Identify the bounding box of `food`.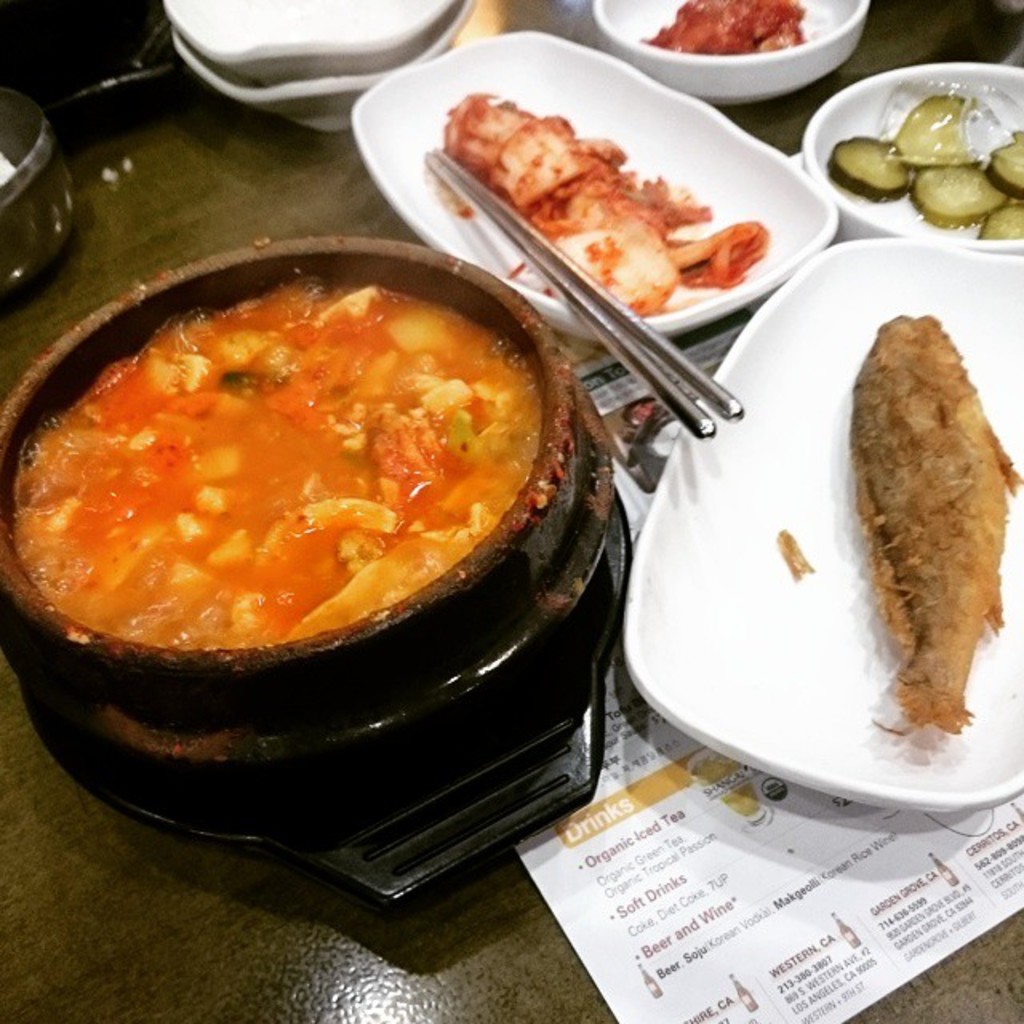
<bbox>842, 312, 1022, 739</bbox>.
